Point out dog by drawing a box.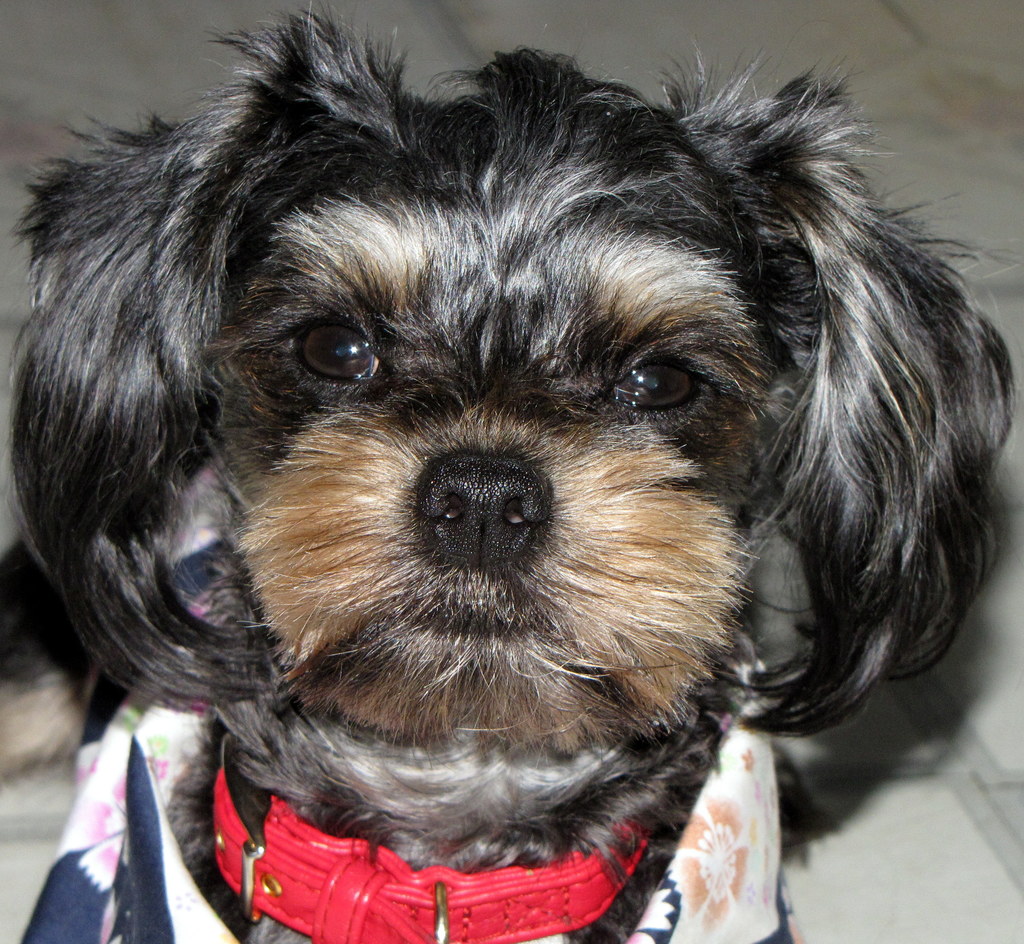
box(0, 3, 1012, 943).
